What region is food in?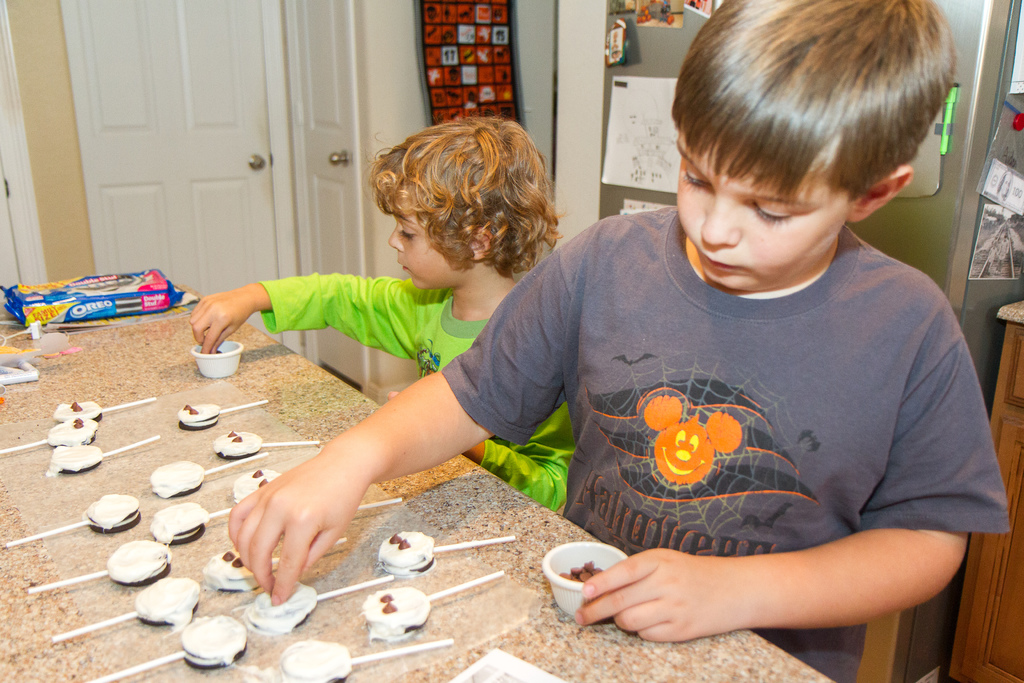
(388, 530, 404, 545).
